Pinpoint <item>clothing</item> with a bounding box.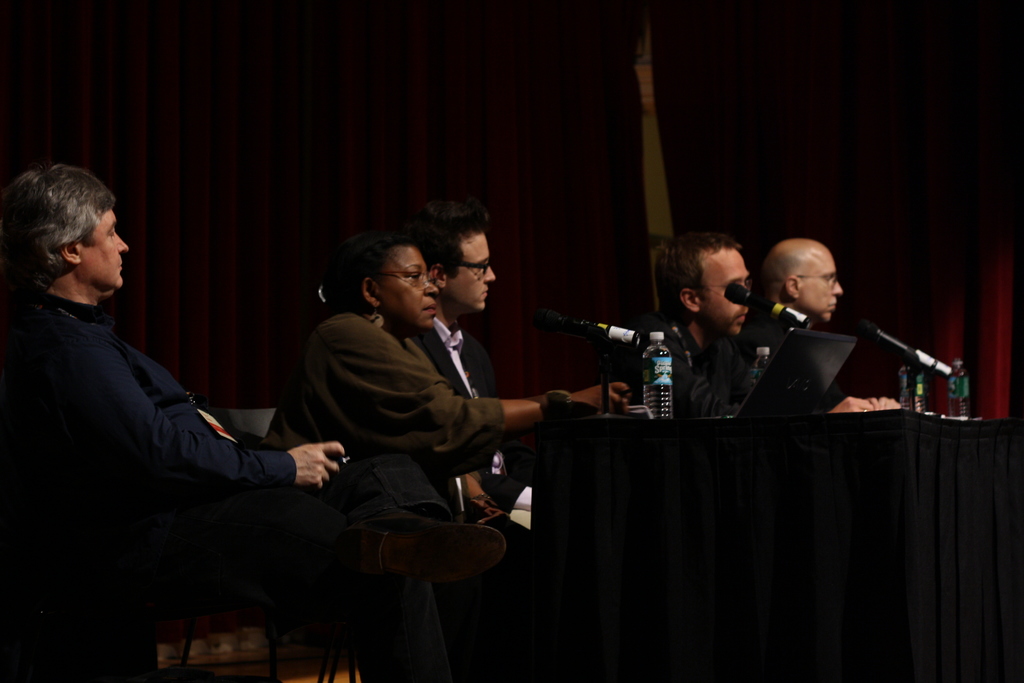
x1=631, y1=319, x2=740, y2=431.
